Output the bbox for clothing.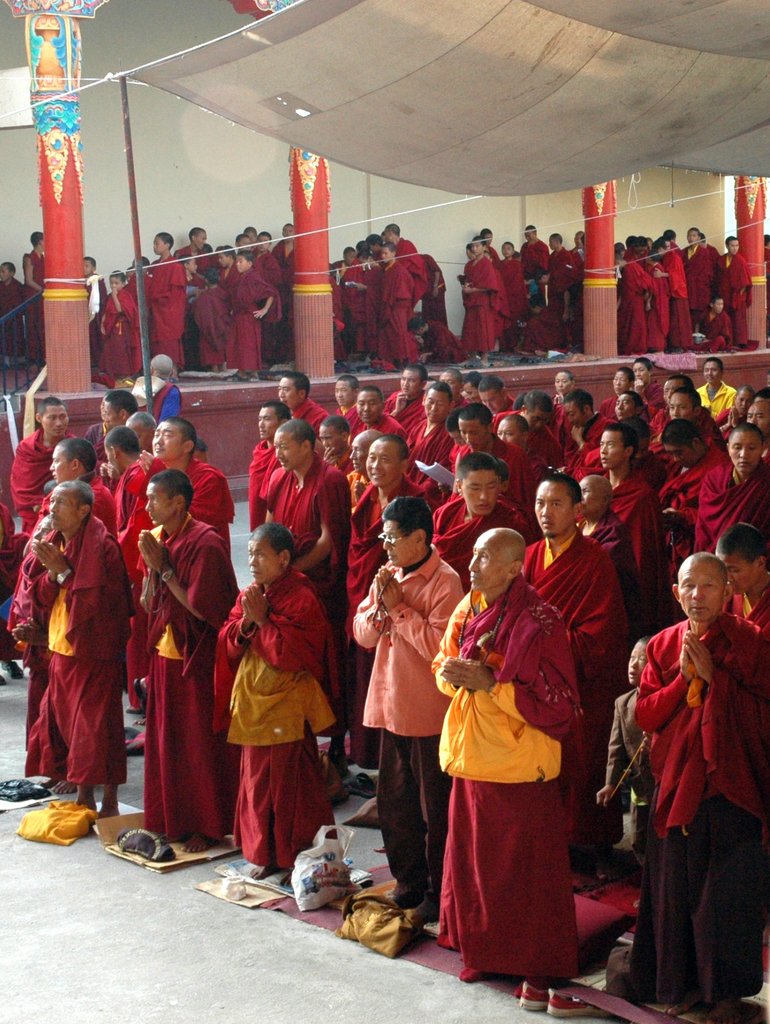
rect(357, 541, 473, 902).
